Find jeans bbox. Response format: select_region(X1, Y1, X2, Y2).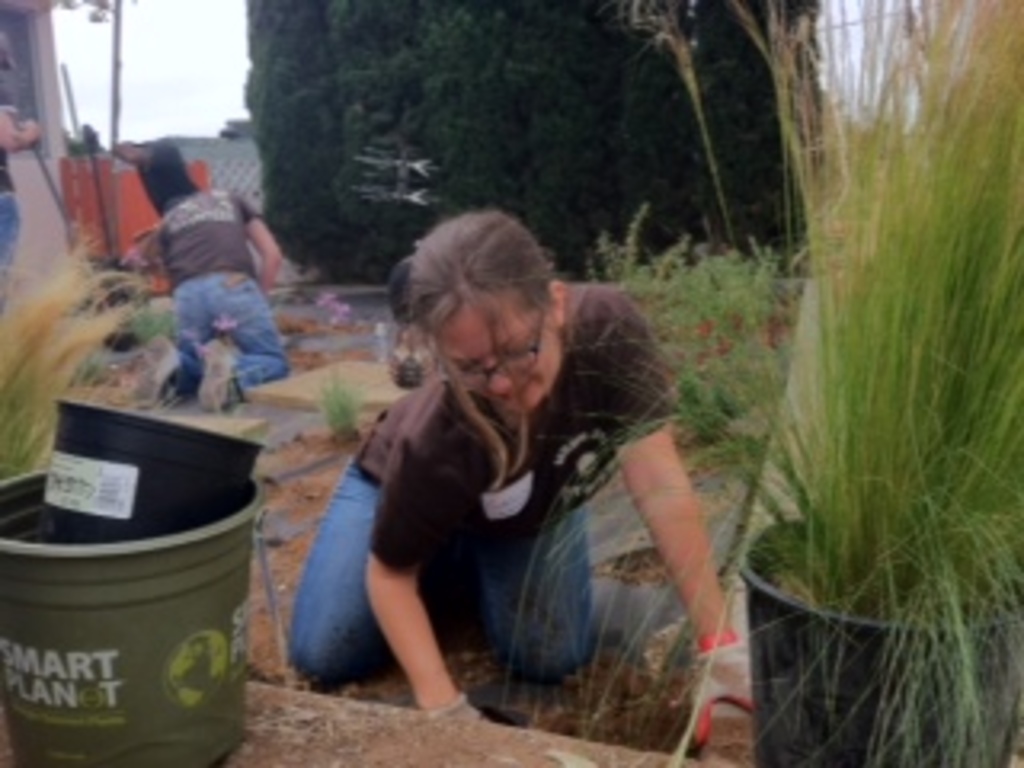
select_region(138, 253, 285, 410).
